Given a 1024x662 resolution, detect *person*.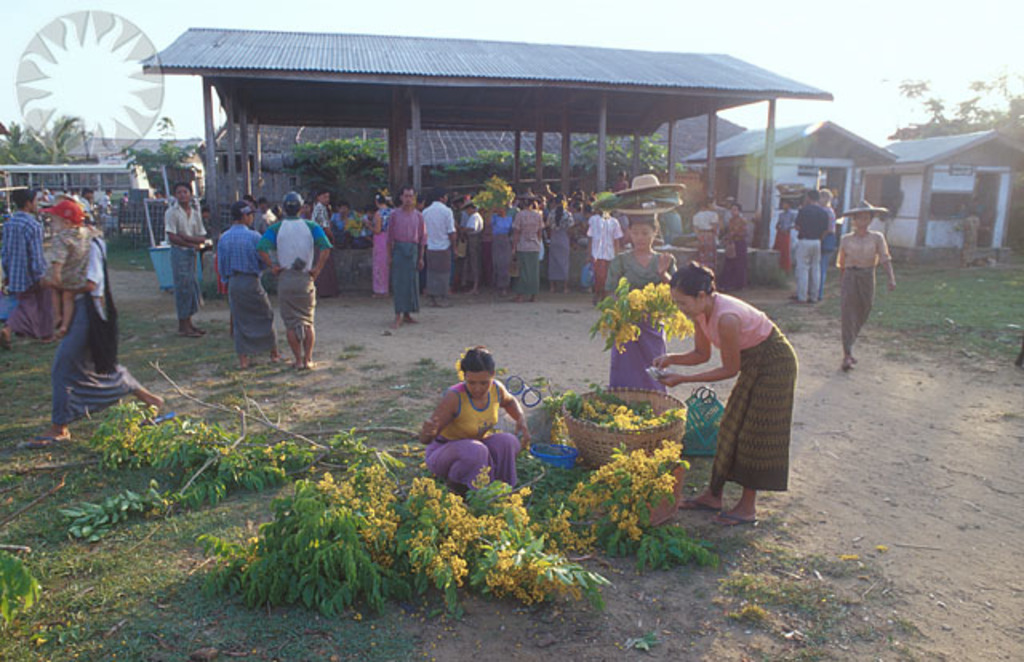
{"x1": 45, "y1": 200, "x2": 86, "y2": 329}.
